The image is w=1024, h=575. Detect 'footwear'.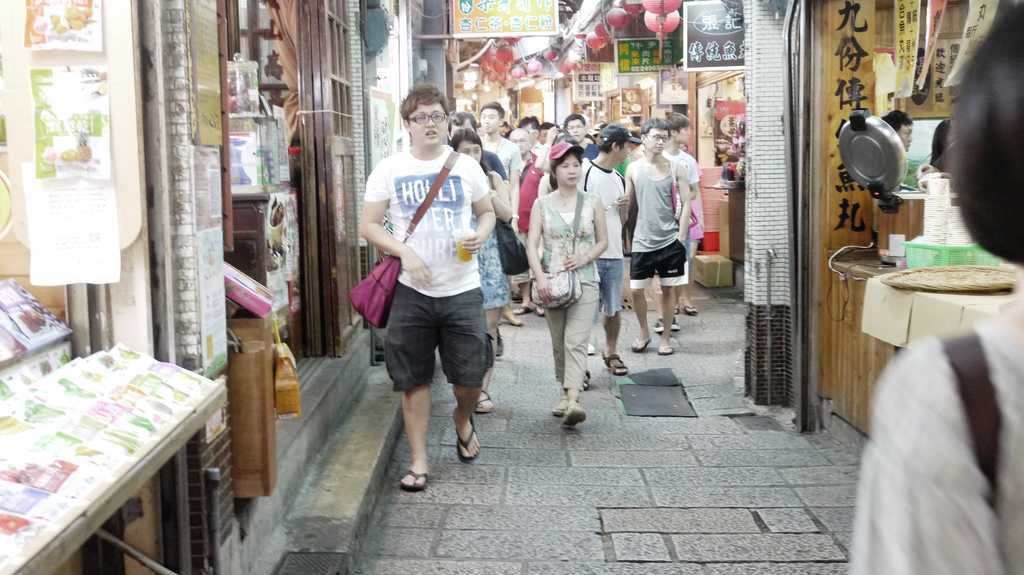
Detection: 632/335/652/352.
